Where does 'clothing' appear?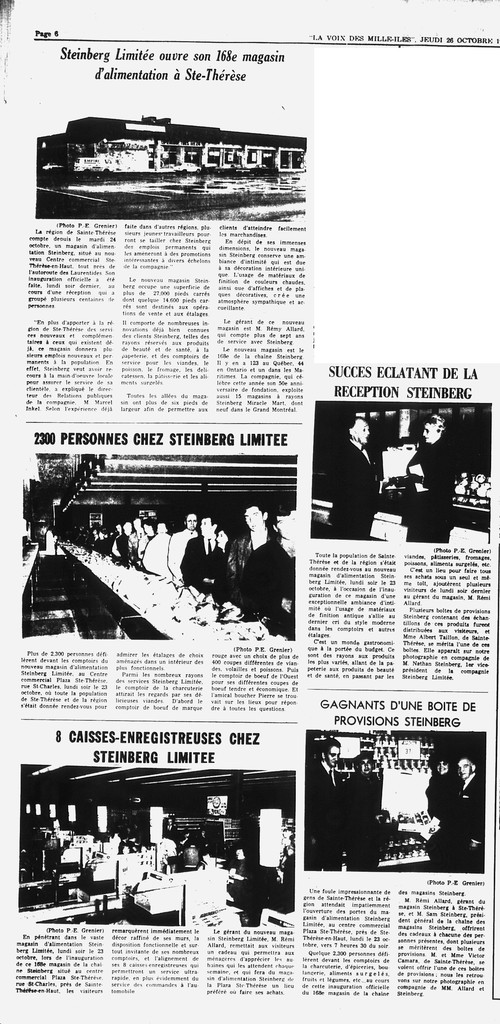
Appears at {"left": 403, "top": 435, "right": 444, "bottom": 556}.
